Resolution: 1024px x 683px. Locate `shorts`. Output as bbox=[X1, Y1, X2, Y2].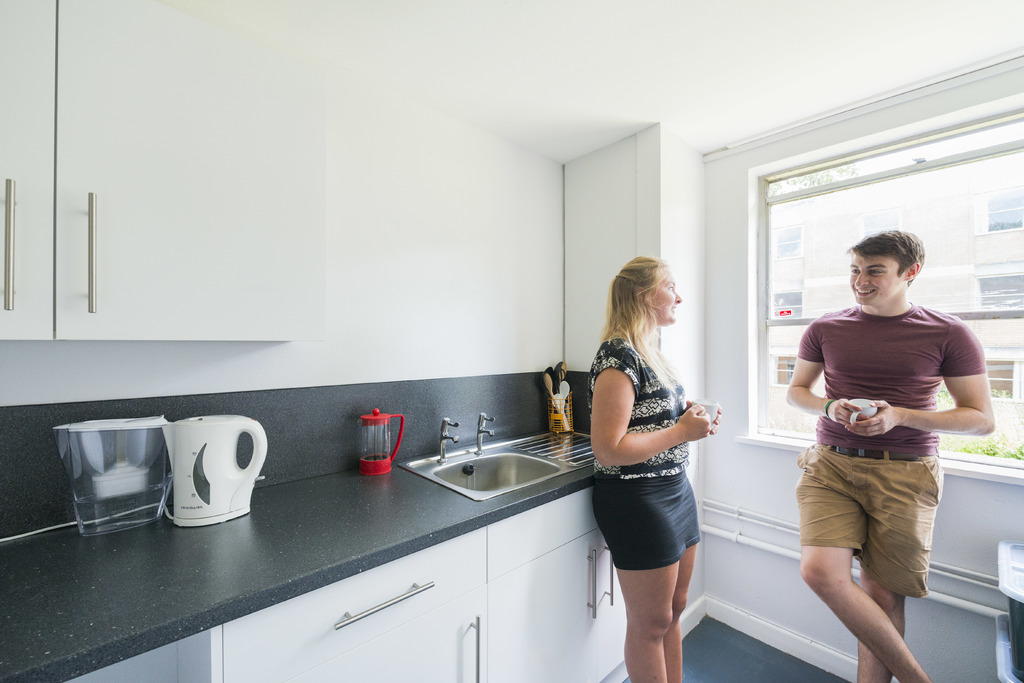
bbox=[598, 502, 710, 563].
